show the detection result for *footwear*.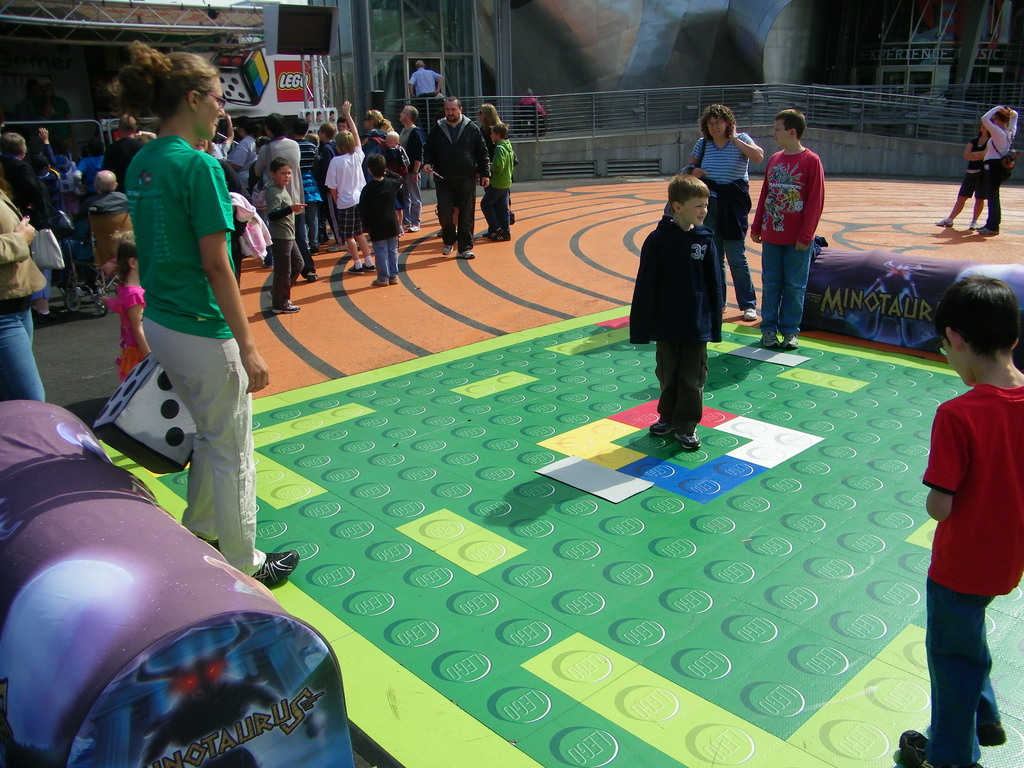
Rect(936, 213, 955, 232).
